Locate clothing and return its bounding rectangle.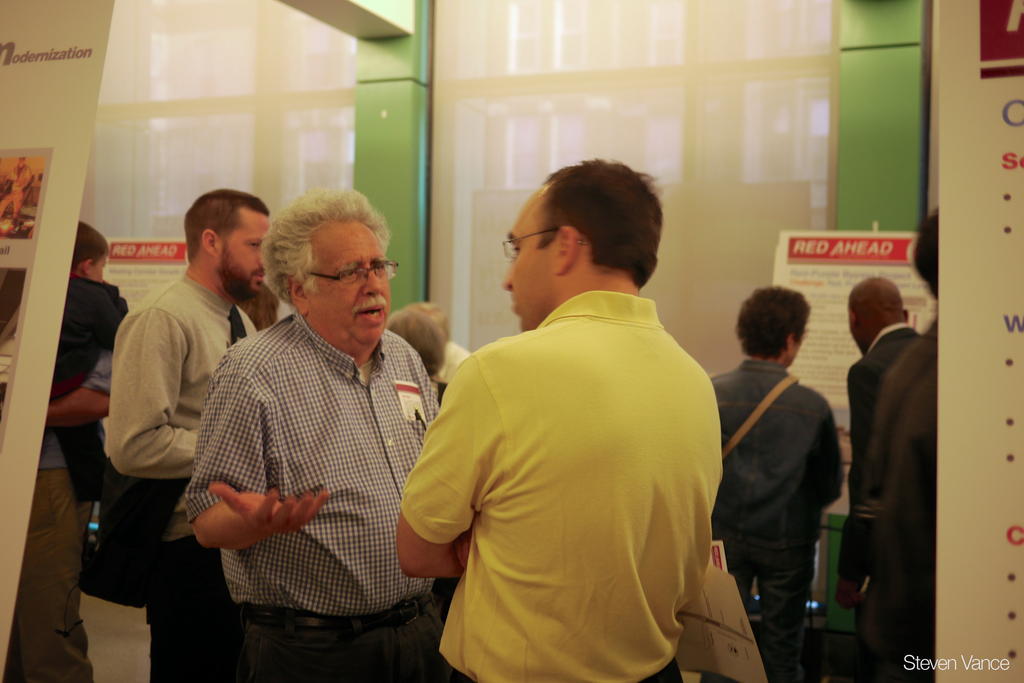
<region>703, 354, 852, 682</region>.
